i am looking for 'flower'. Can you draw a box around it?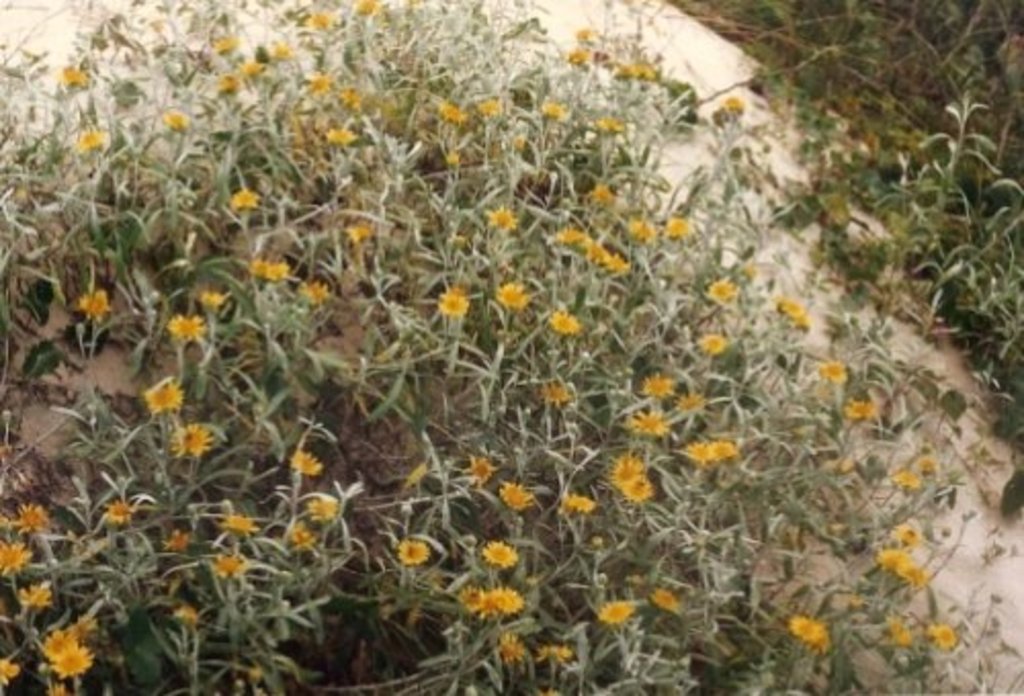
Sure, the bounding box is [x1=55, y1=61, x2=92, y2=88].
